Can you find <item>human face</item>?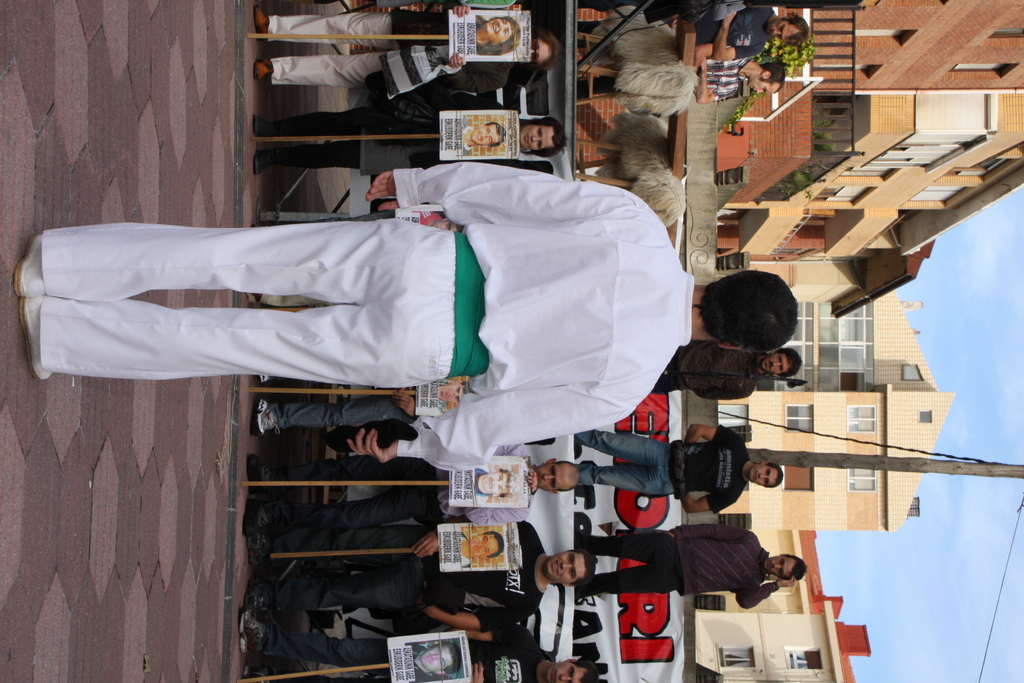
Yes, bounding box: <box>751,466,779,484</box>.
